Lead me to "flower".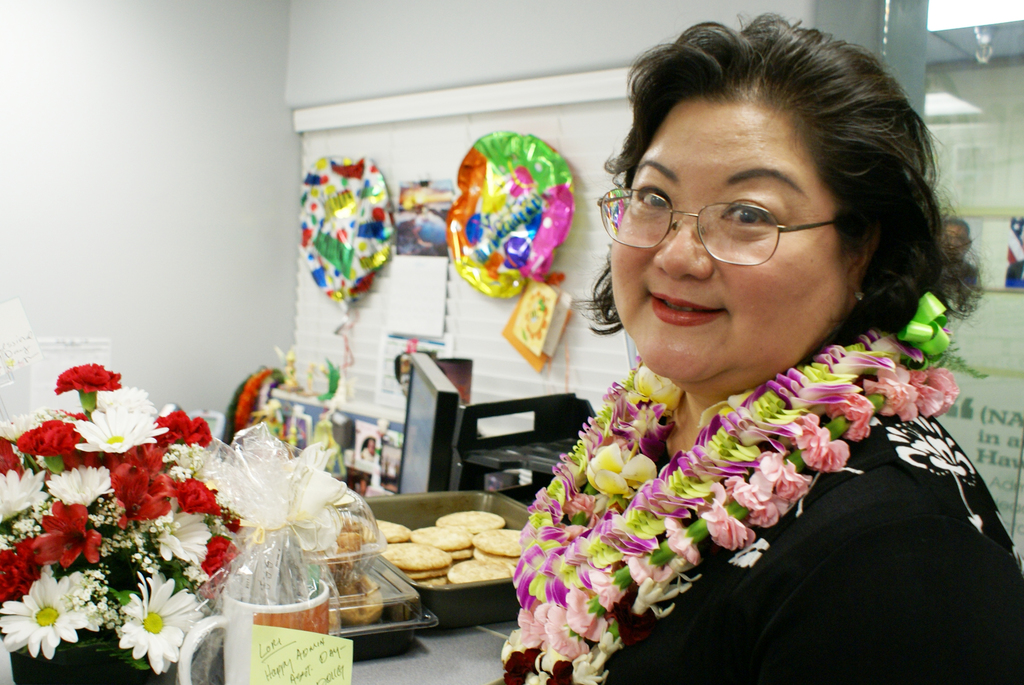
Lead to box(102, 588, 186, 664).
